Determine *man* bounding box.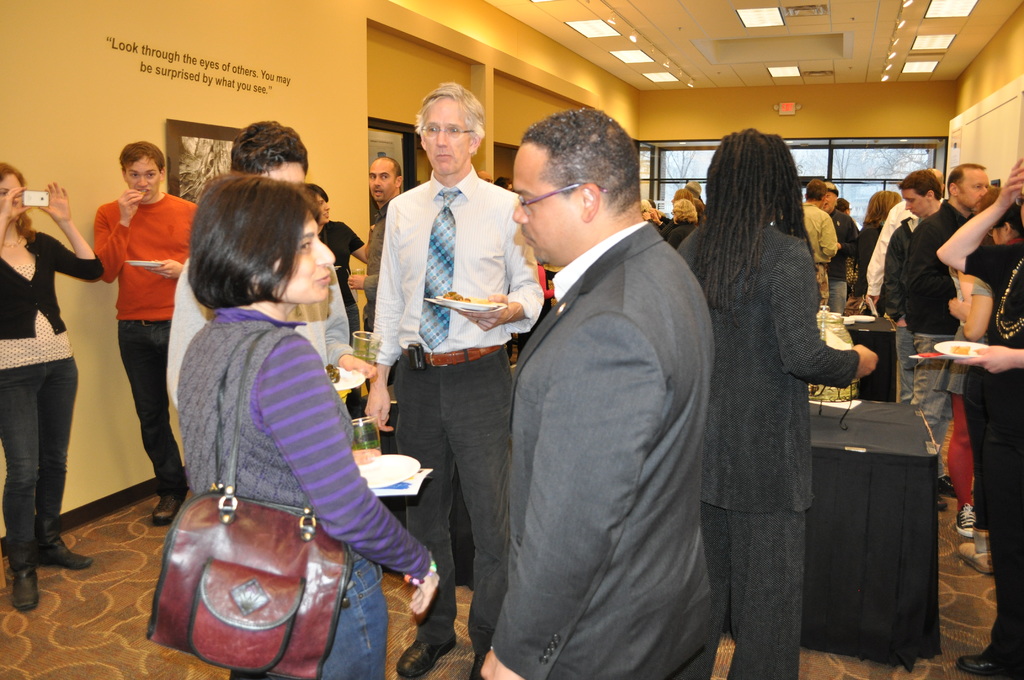
Determined: Rect(822, 183, 856, 309).
